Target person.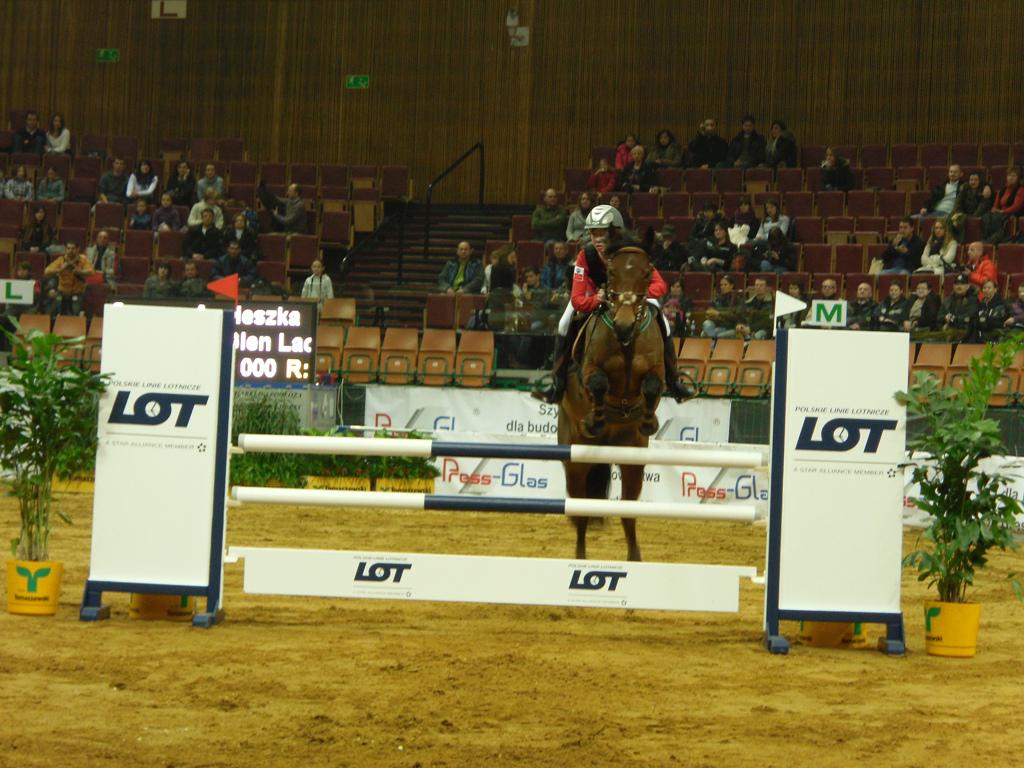
Target region: {"left": 295, "top": 253, "right": 337, "bottom": 301}.
